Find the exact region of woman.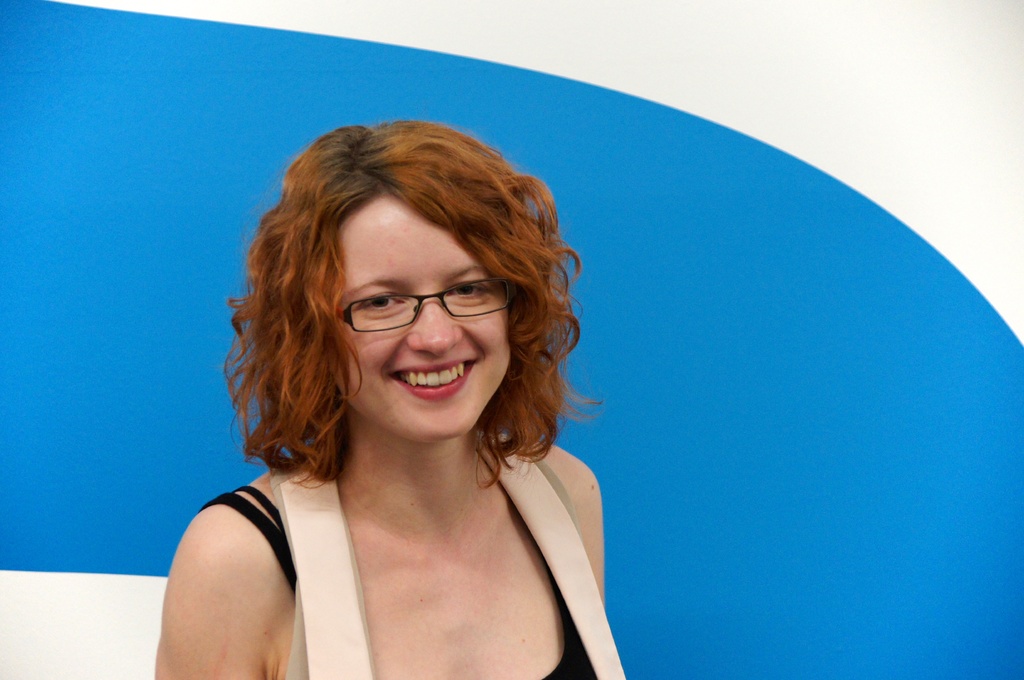
Exact region: <box>146,111,676,679</box>.
